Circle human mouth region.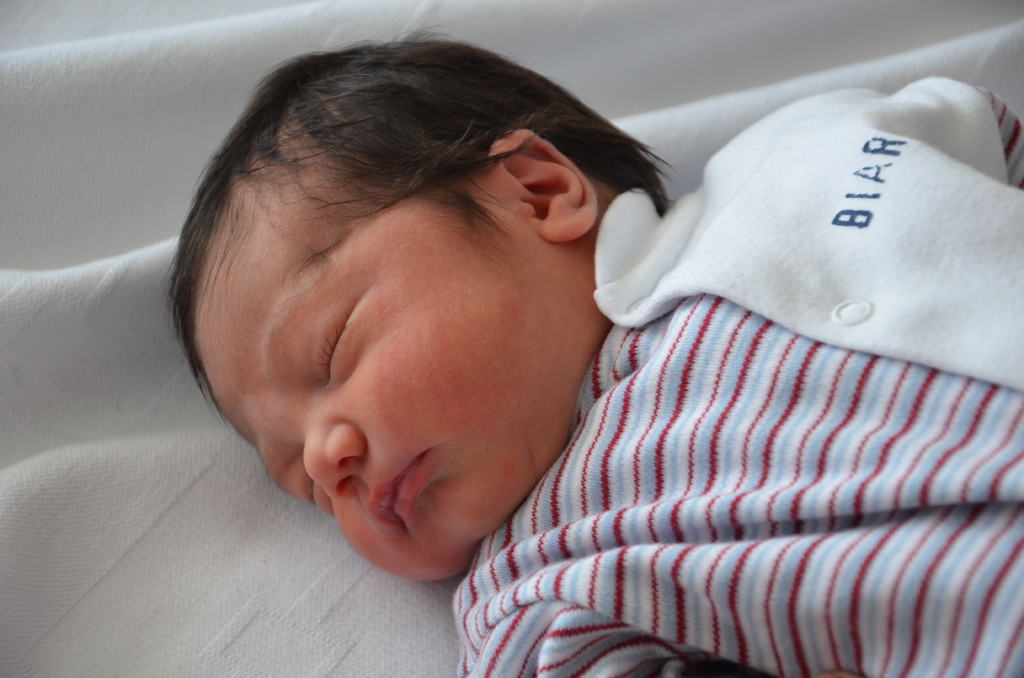
Region: [365,450,429,535].
